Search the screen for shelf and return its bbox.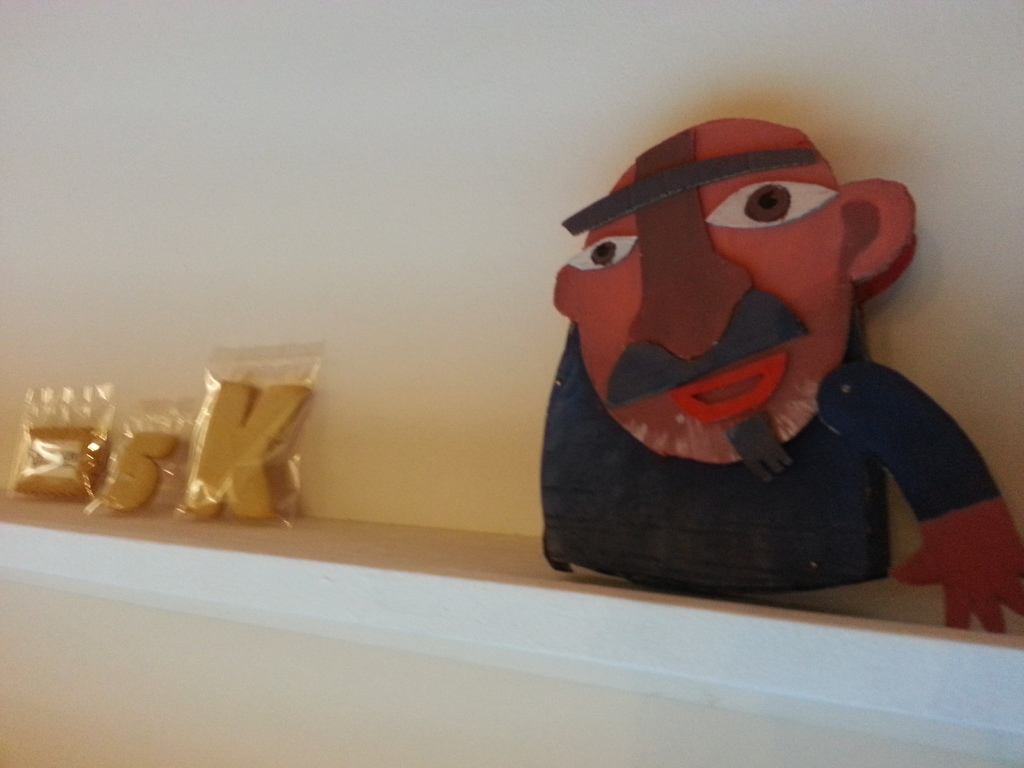
Found: detection(0, 462, 1023, 767).
